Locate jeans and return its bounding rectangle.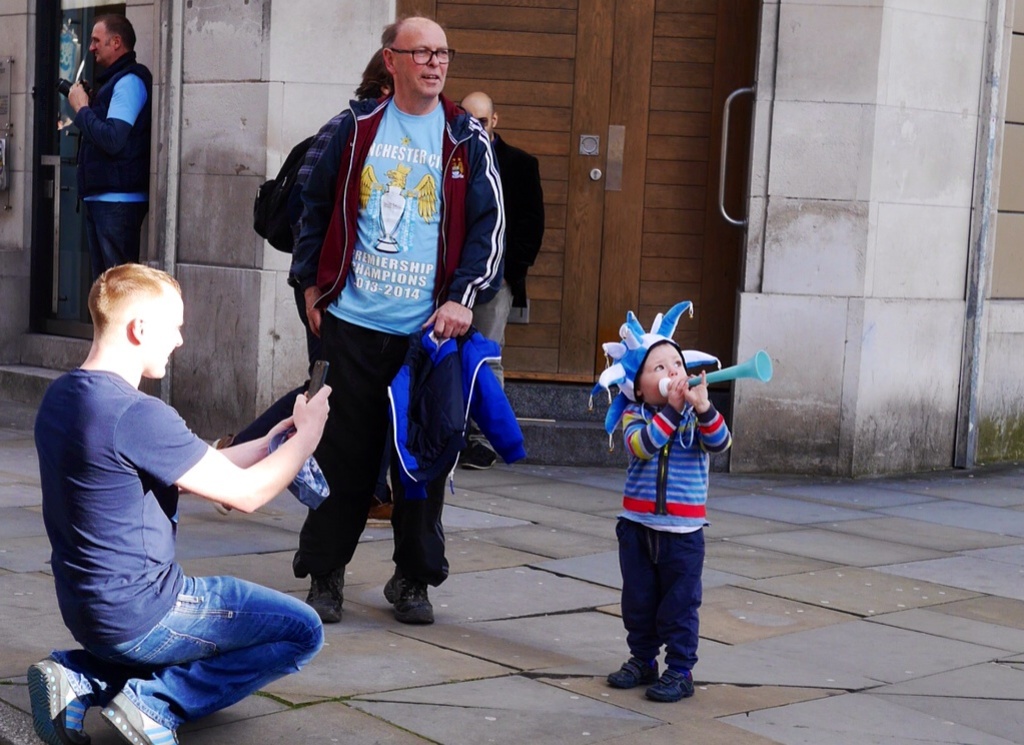
bbox=(93, 205, 150, 280).
